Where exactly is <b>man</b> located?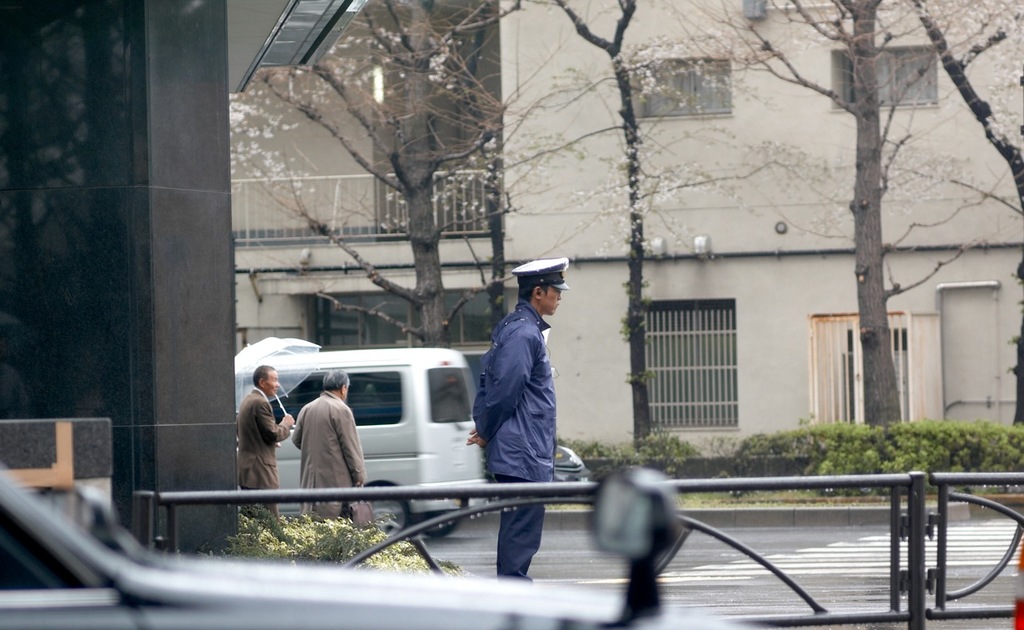
Its bounding box is (291,368,370,528).
